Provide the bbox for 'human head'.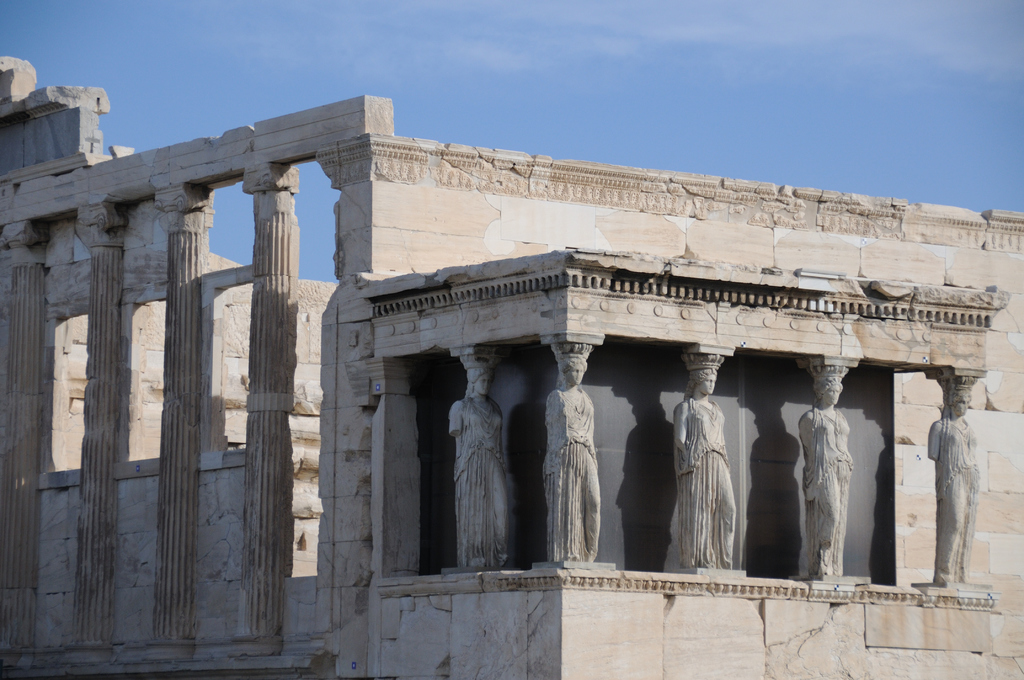
(left=951, top=394, right=972, bottom=419).
